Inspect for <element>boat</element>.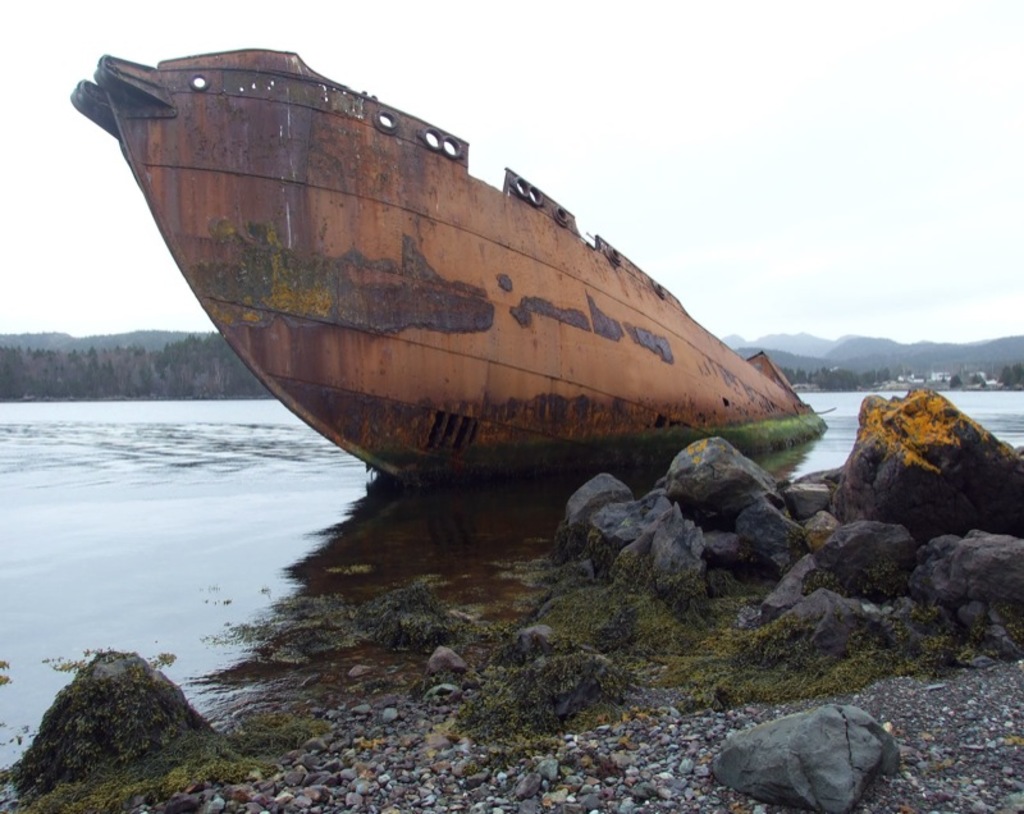
Inspection: bbox=(86, 64, 803, 494).
